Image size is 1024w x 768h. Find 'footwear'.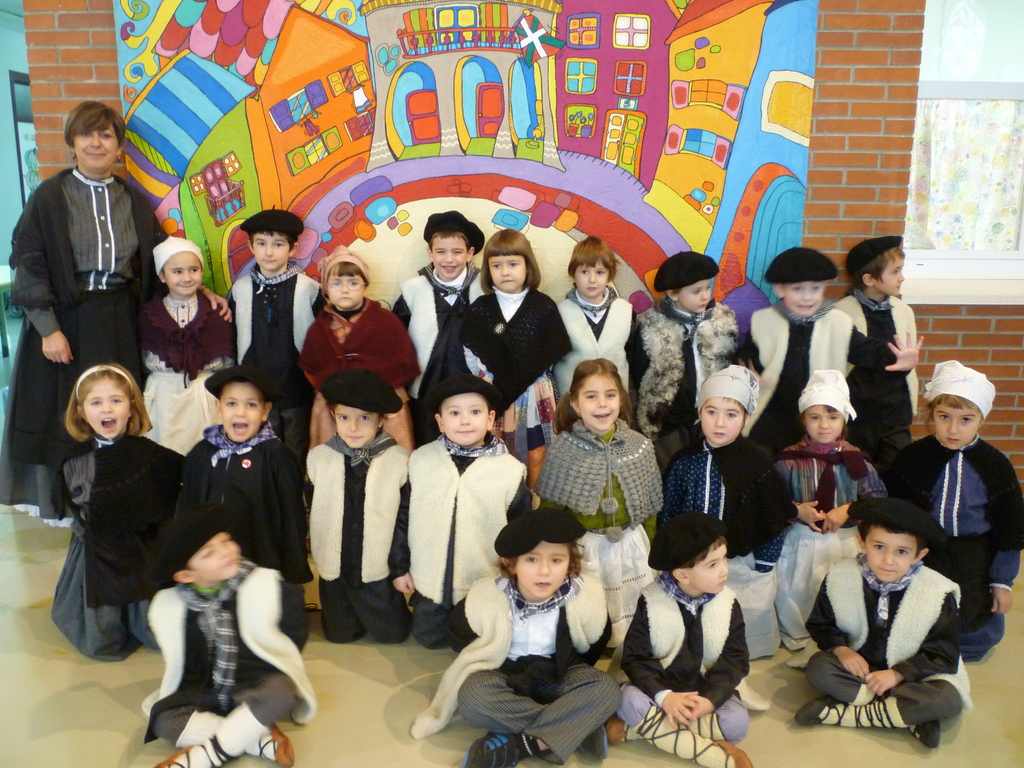
630 700 748 767.
